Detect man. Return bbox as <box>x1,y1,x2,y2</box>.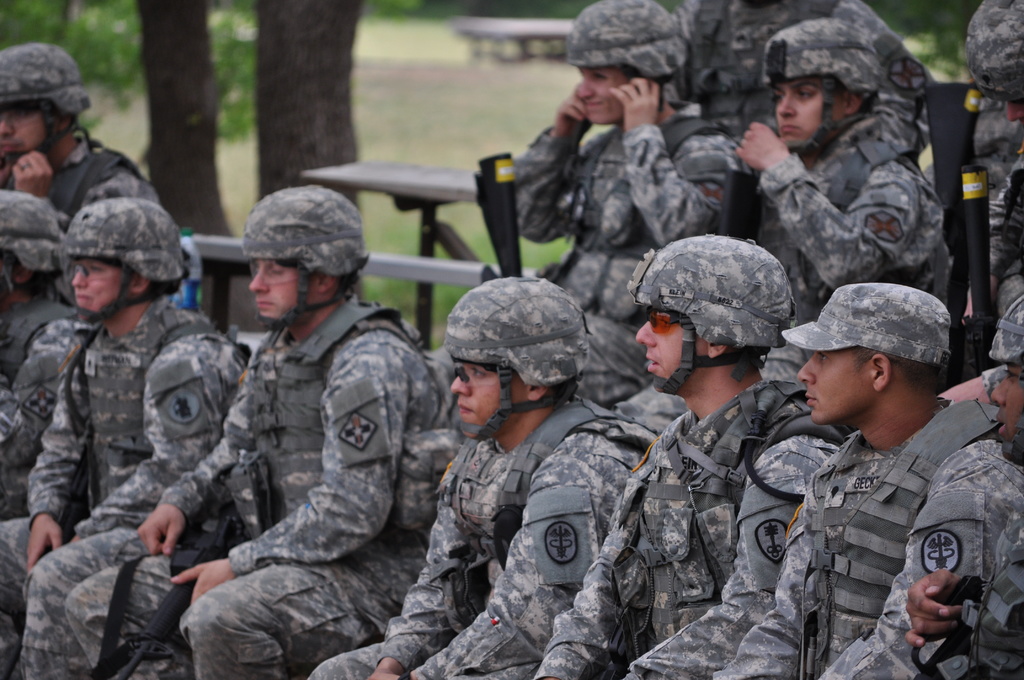
<box>0,189,68,525</box>.
